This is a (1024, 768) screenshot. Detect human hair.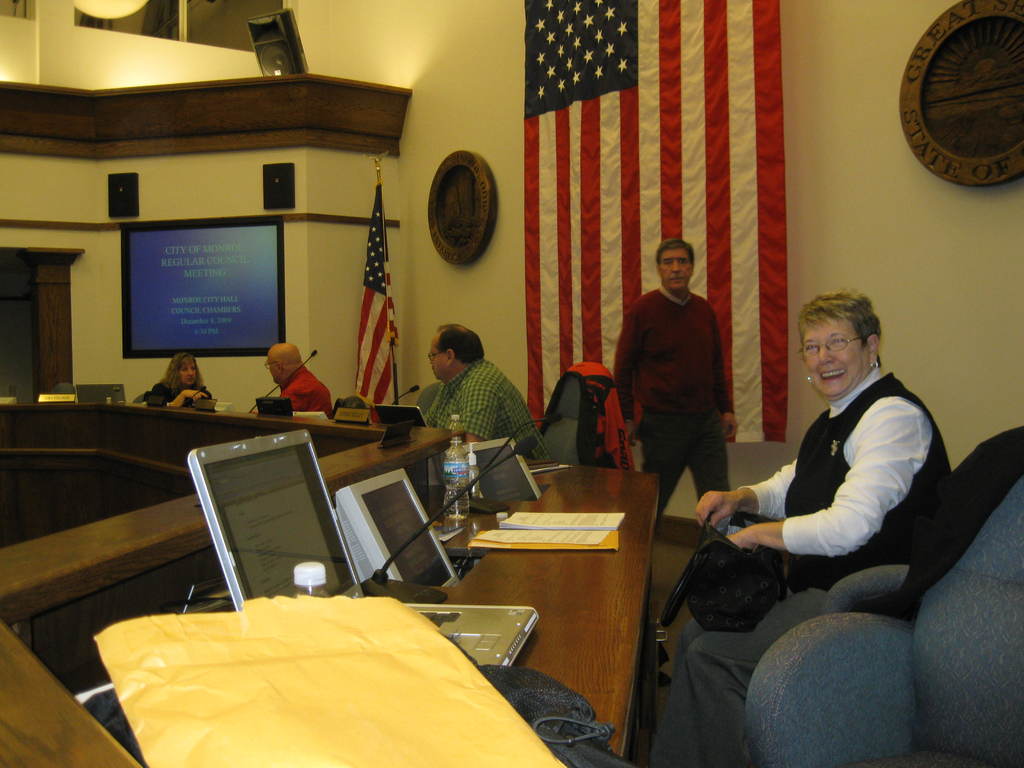
select_region(796, 286, 887, 348).
